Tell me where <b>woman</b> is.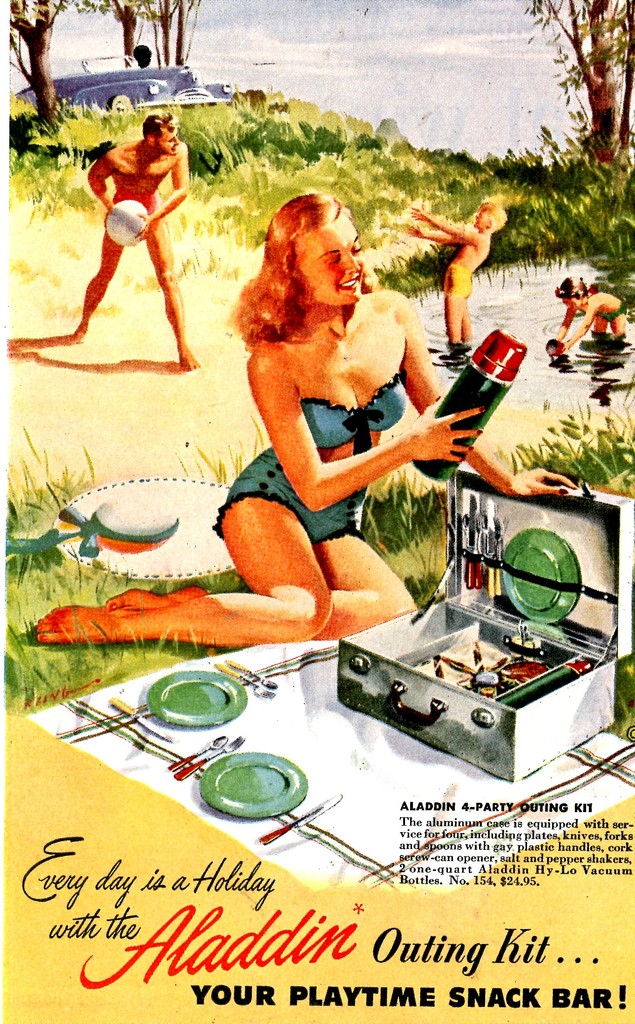
<b>woman</b> is at l=42, t=192, r=578, b=644.
